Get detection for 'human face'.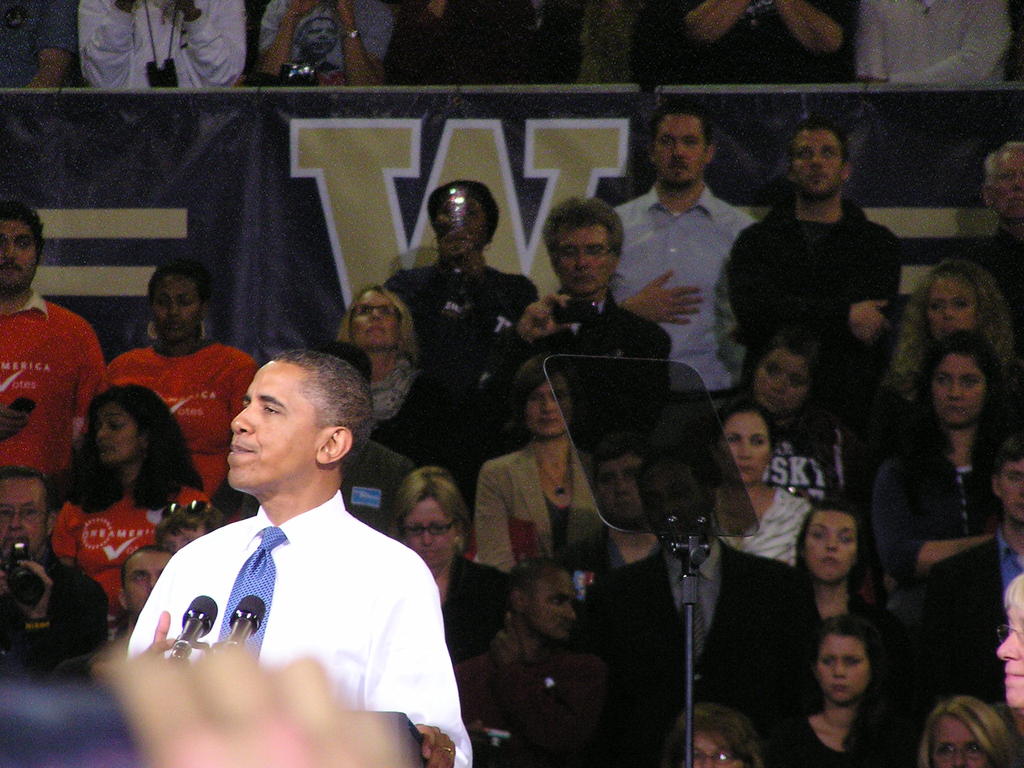
Detection: BBox(805, 511, 856, 585).
